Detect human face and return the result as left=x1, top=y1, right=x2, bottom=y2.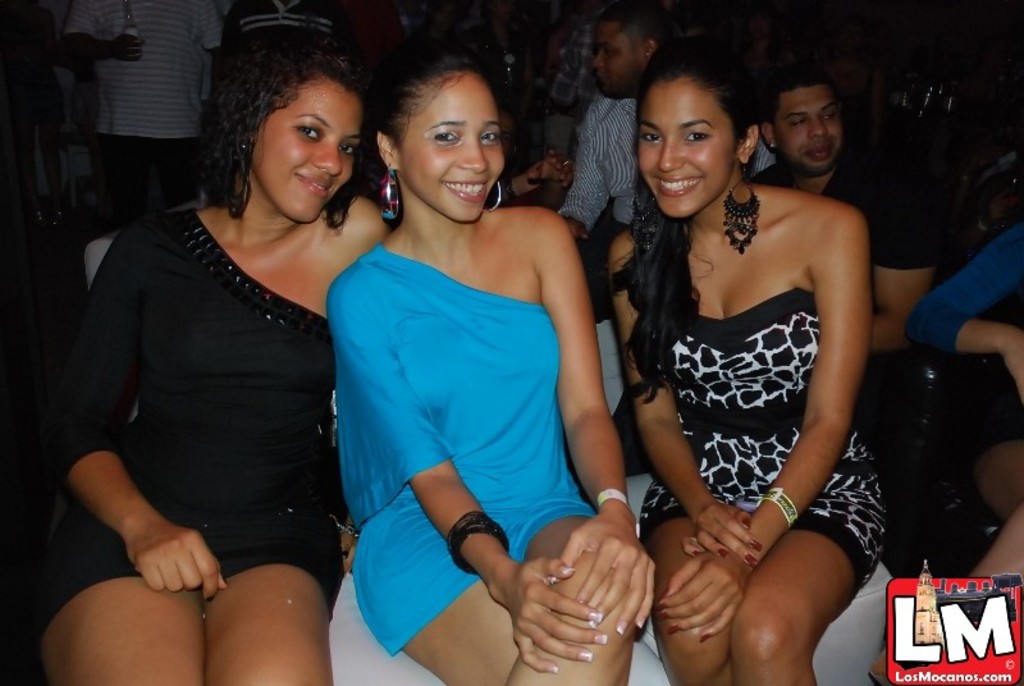
left=590, top=22, right=639, bottom=96.
